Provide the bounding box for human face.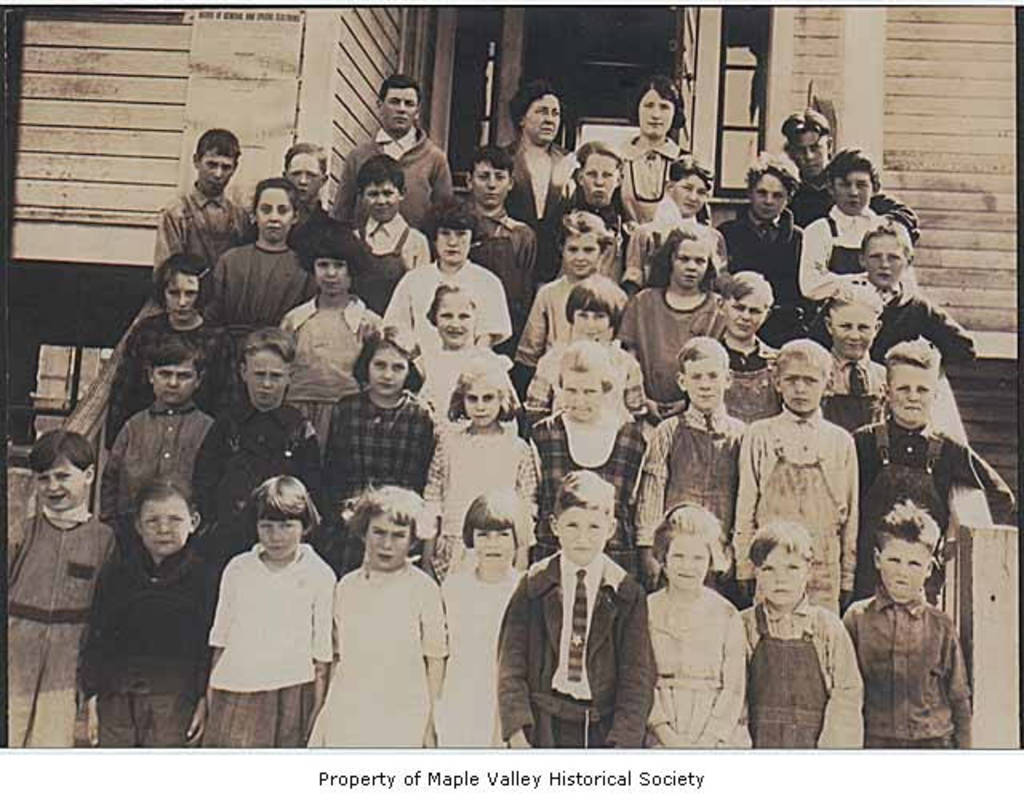
box(582, 155, 621, 205).
